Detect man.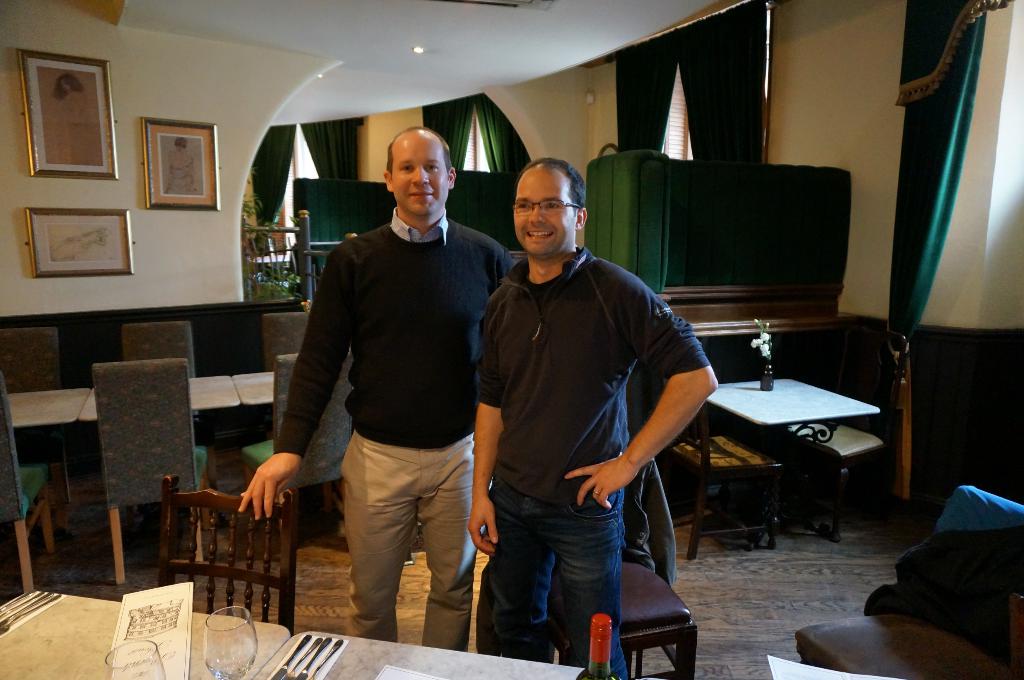
Detected at [463,159,717,679].
